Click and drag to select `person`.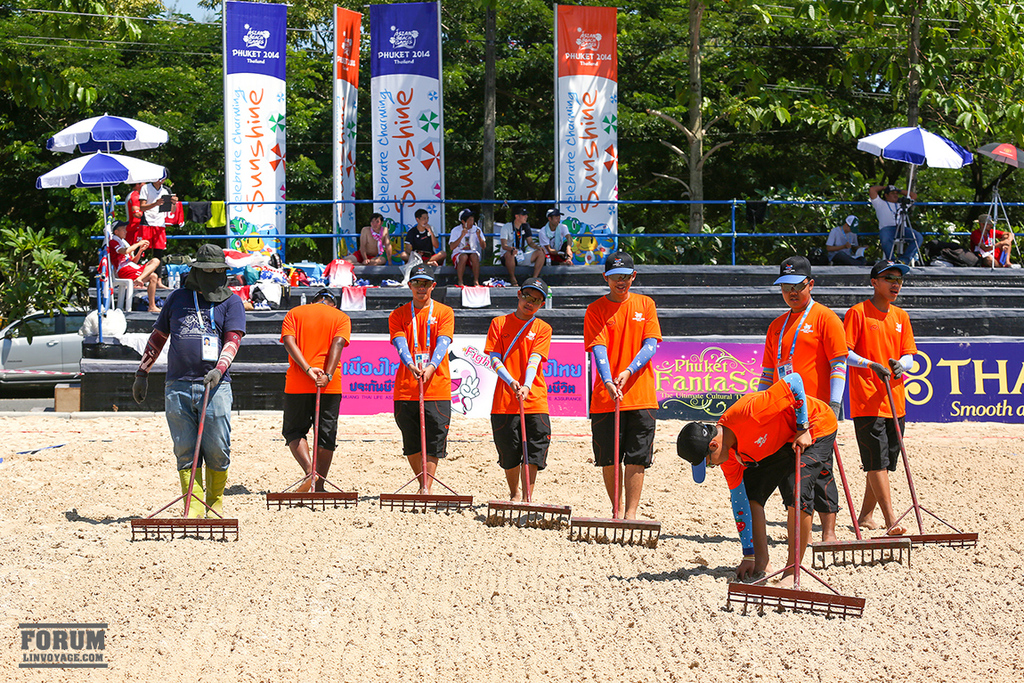
Selection: l=738, t=252, r=855, b=548.
